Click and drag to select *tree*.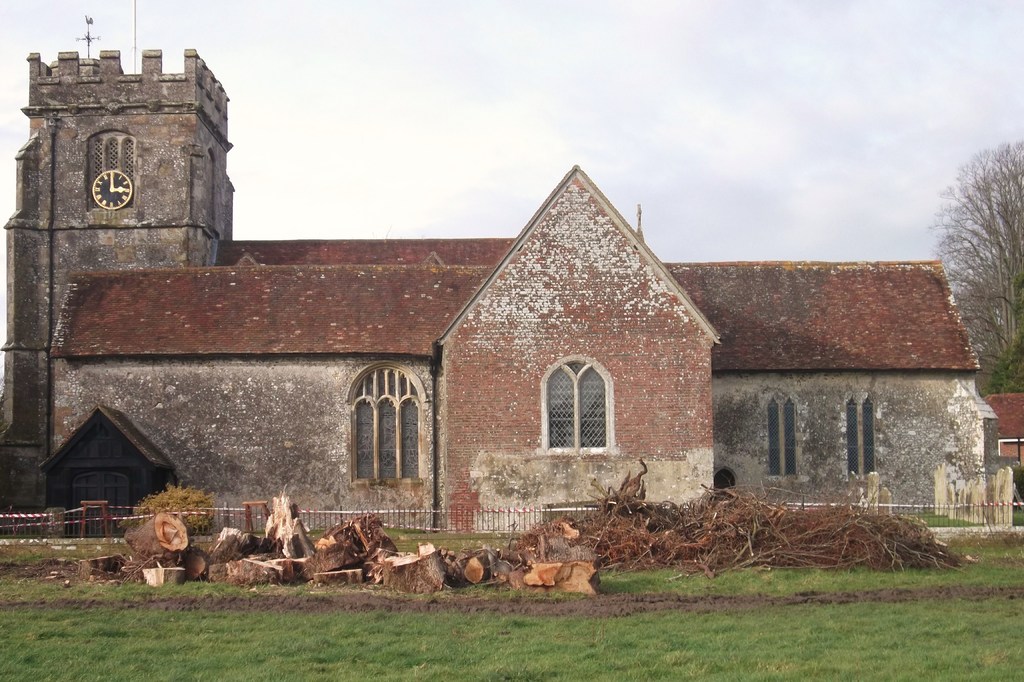
Selection: (x1=924, y1=136, x2=1023, y2=391).
